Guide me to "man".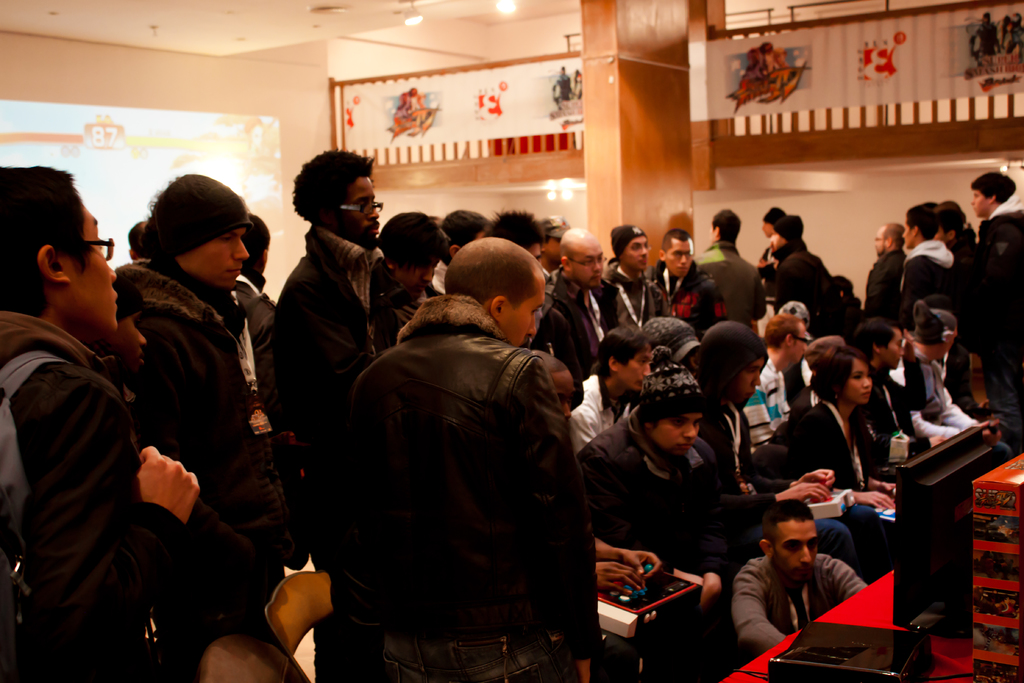
Guidance: [372, 213, 453, 330].
